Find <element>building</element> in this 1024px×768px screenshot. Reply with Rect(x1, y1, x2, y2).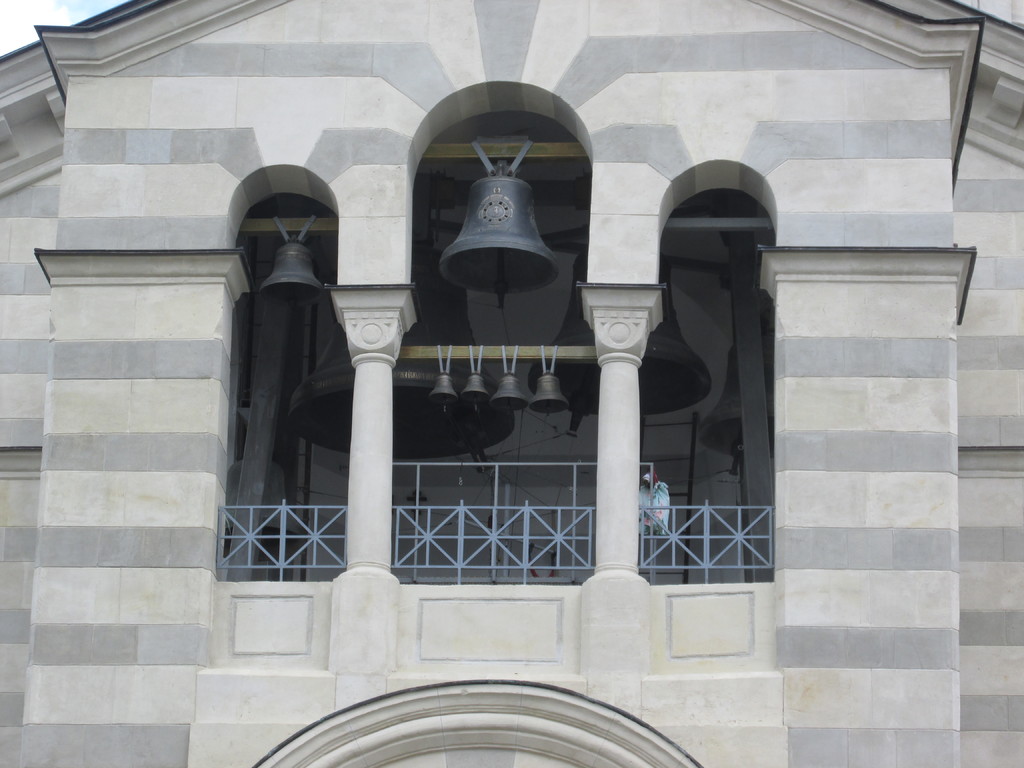
Rect(0, 0, 1023, 767).
